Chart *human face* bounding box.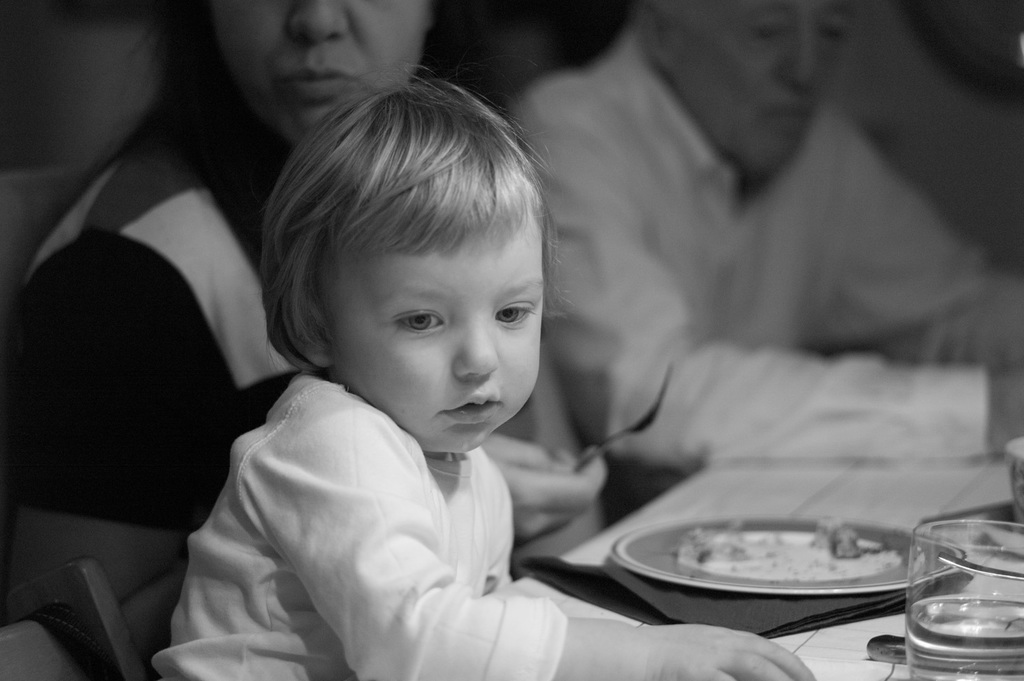
Charted: <bbox>330, 237, 545, 447</bbox>.
